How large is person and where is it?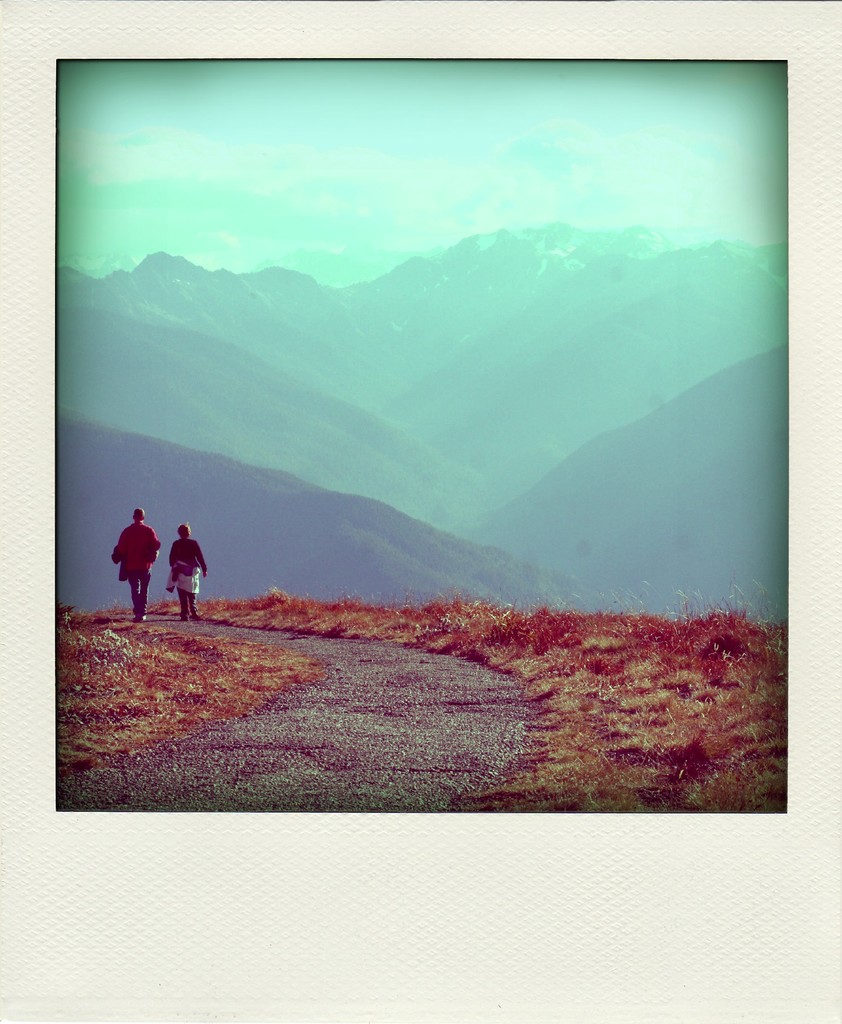
Bounding box: crop(171, 517, 210, 619).
